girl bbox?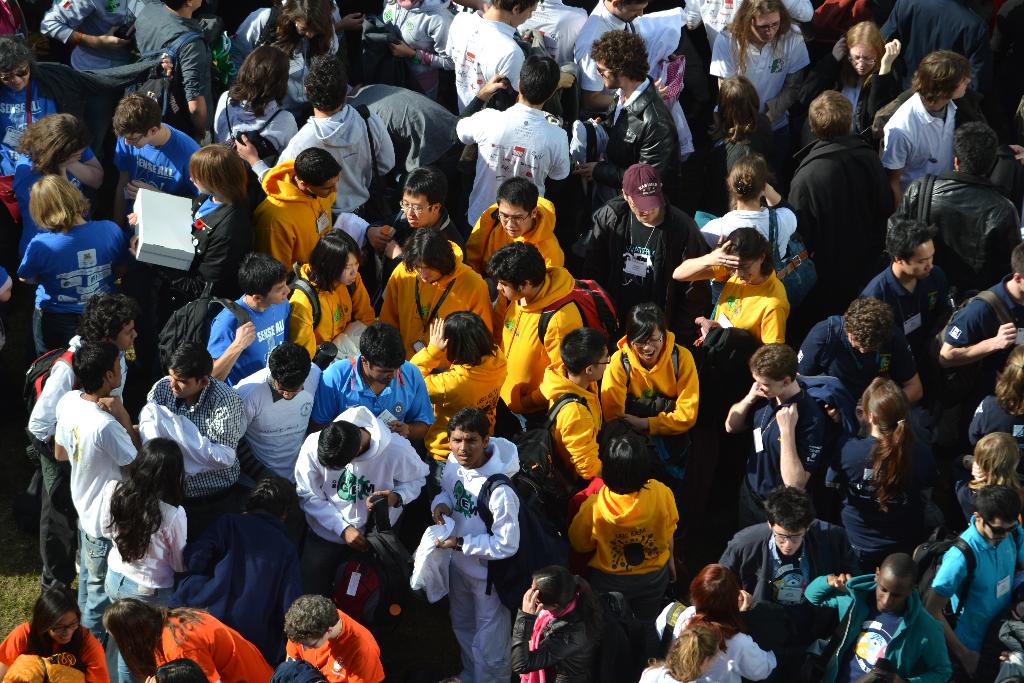
Rect(951, 432, 1023, 525)
